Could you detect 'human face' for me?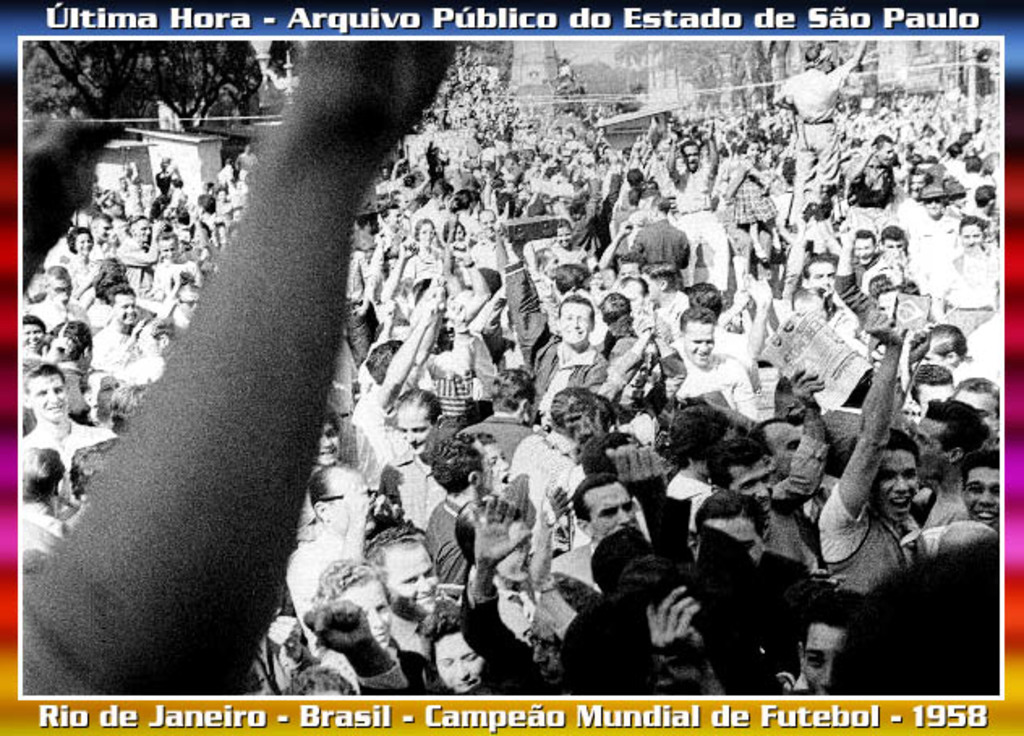
Detection result: bbox=[593, 488, 634, 543].
